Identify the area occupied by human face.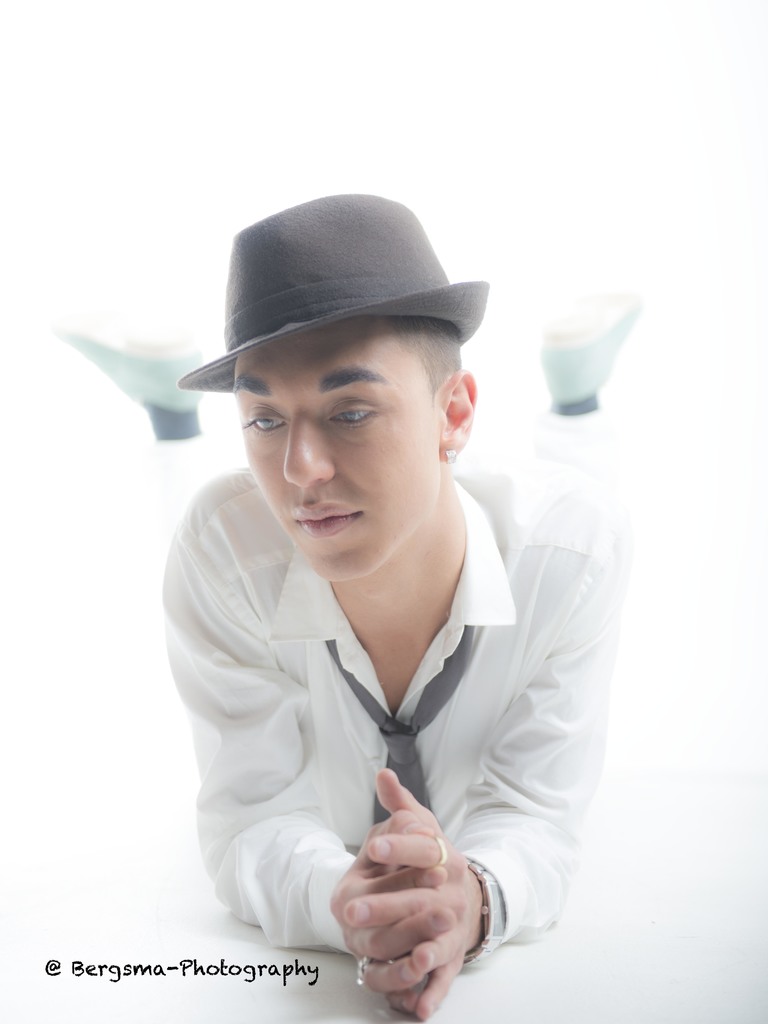
Area: left=233, top=316, right=441, bottom=576.
